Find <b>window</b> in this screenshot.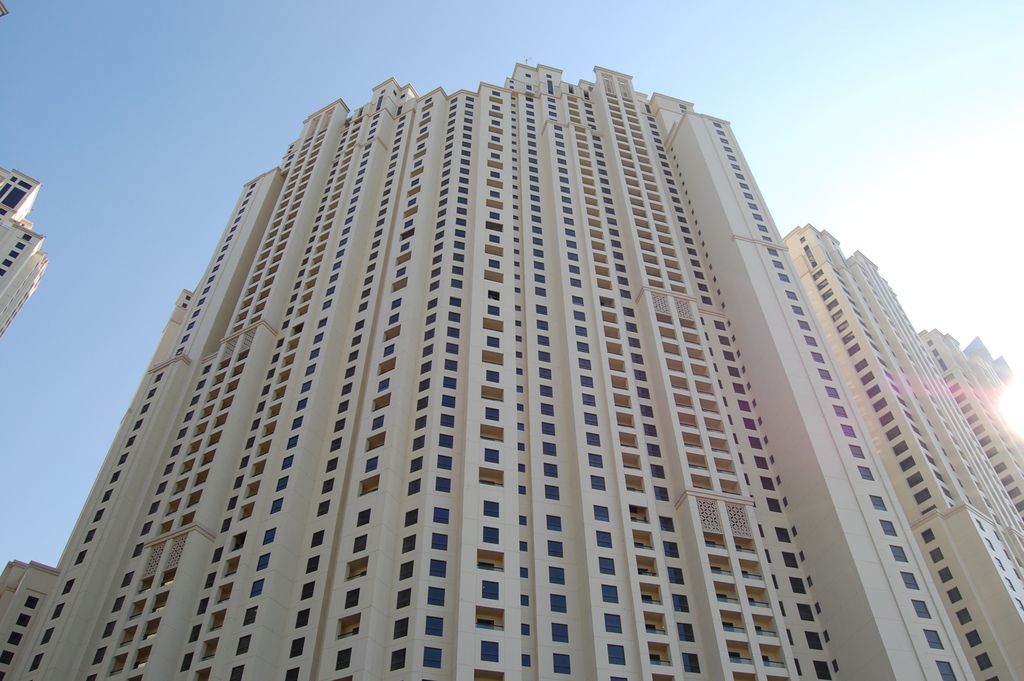
The bounding box for <b>window</b> is locate(362, 140, 377, 149).
